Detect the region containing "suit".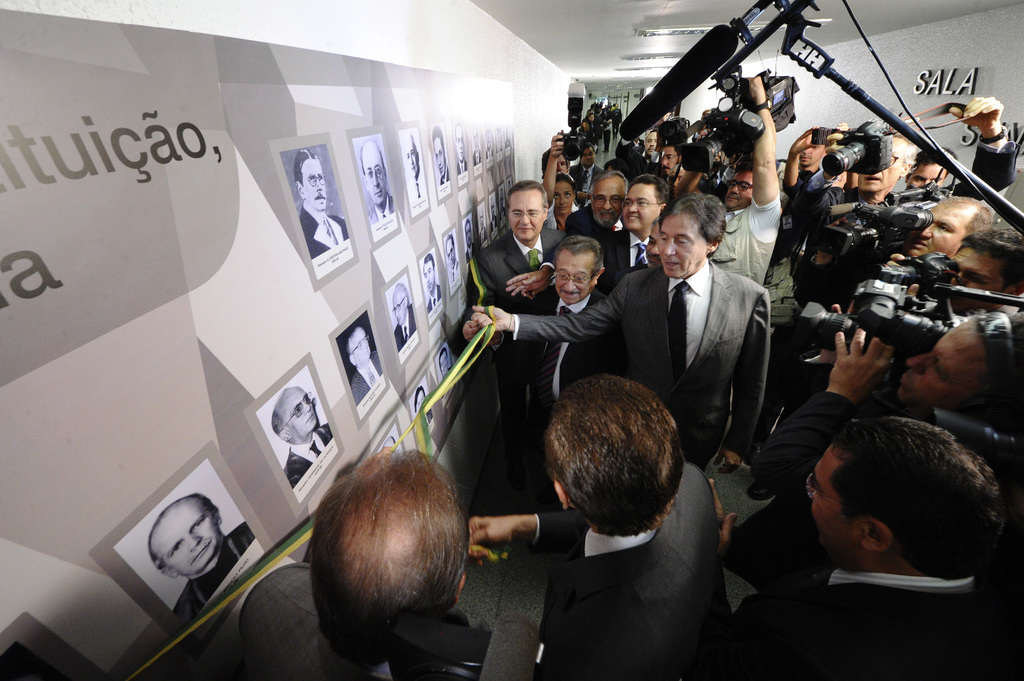
390:303:414:351.
